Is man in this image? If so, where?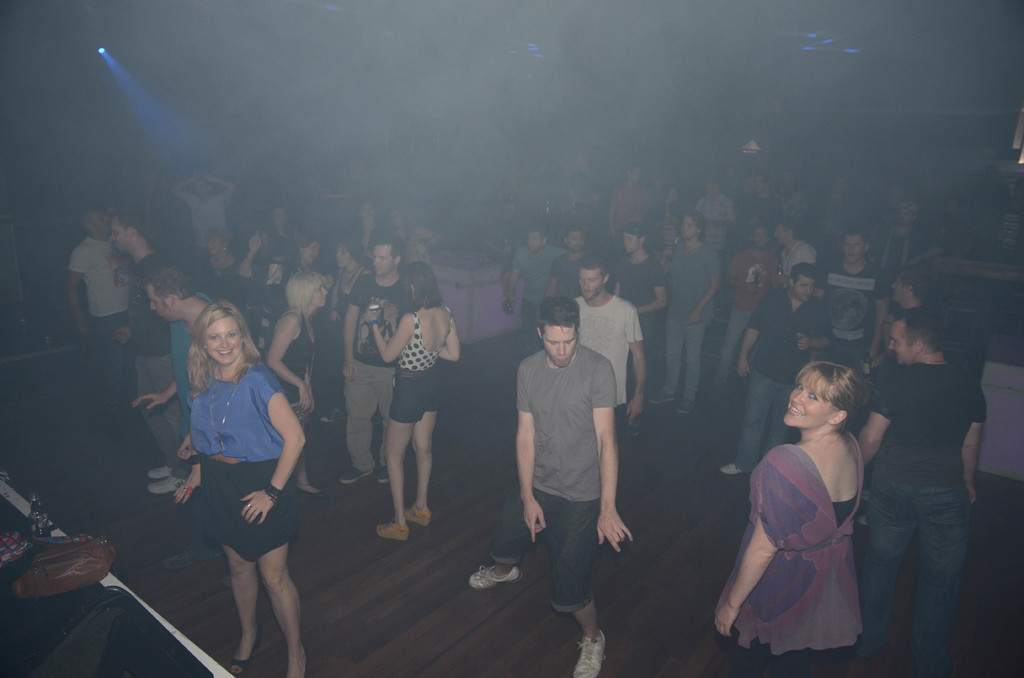
Yes, at BBox(648, 211, 723, 414).
